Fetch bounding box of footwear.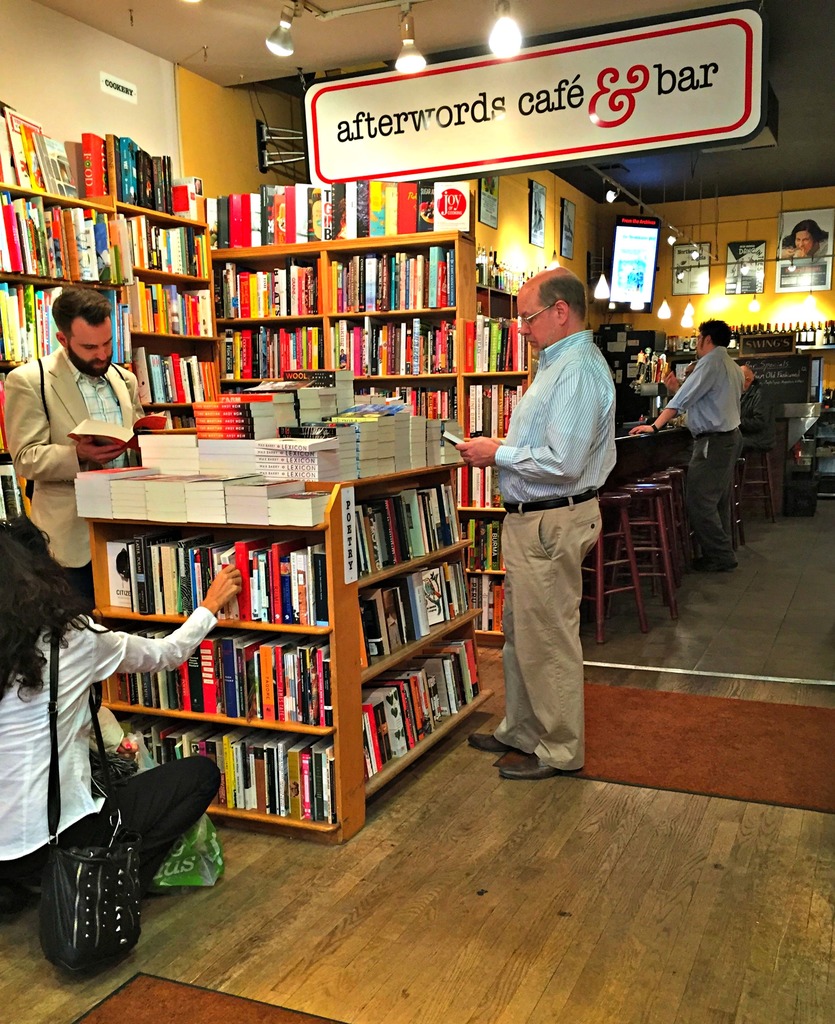
Bbox: l=463, t=731, r=531, b=753.
